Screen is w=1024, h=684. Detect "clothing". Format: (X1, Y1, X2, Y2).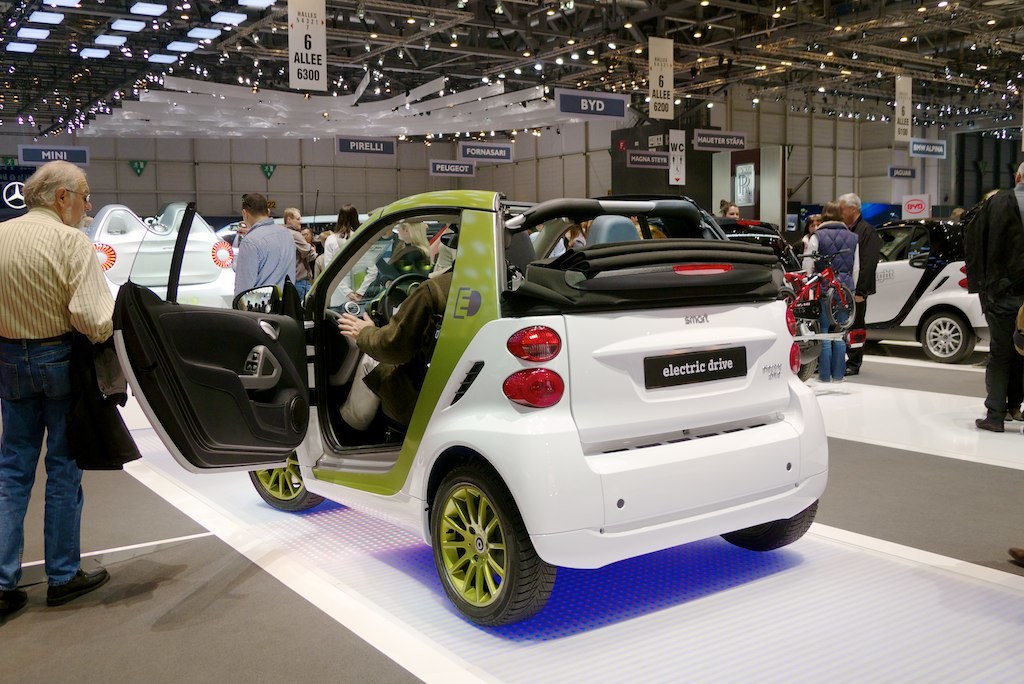
(804, 213, 862, 379).
